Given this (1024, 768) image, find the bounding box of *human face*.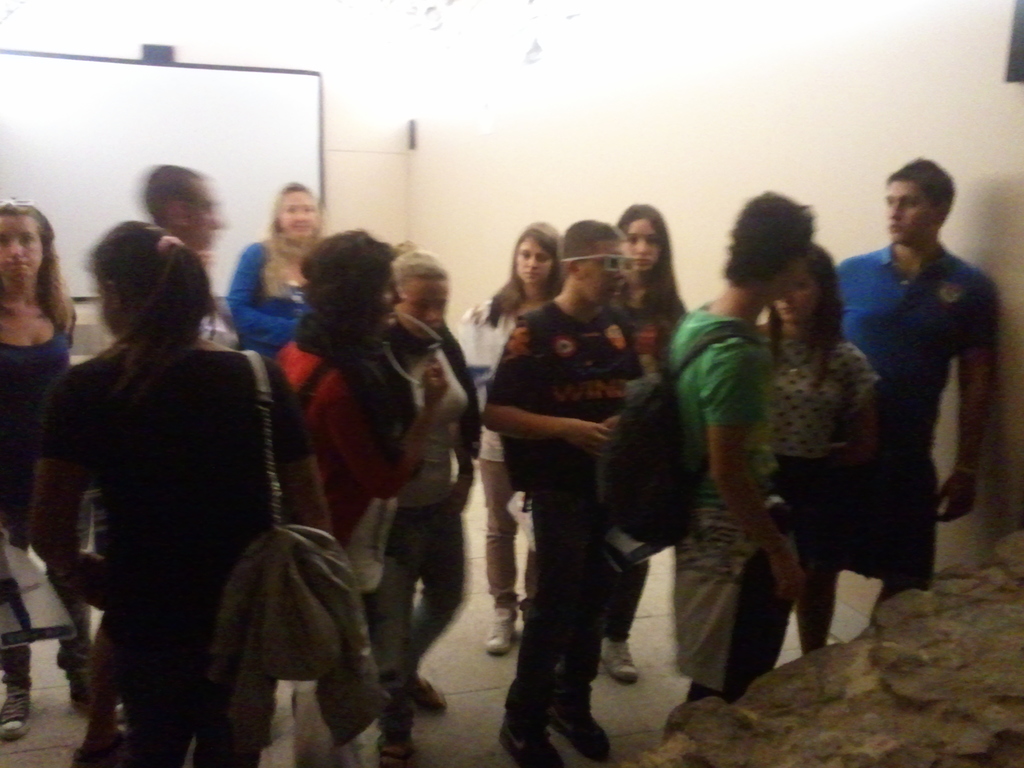
pyautogui.locateOnScreen(515, 236, 554, 284).
